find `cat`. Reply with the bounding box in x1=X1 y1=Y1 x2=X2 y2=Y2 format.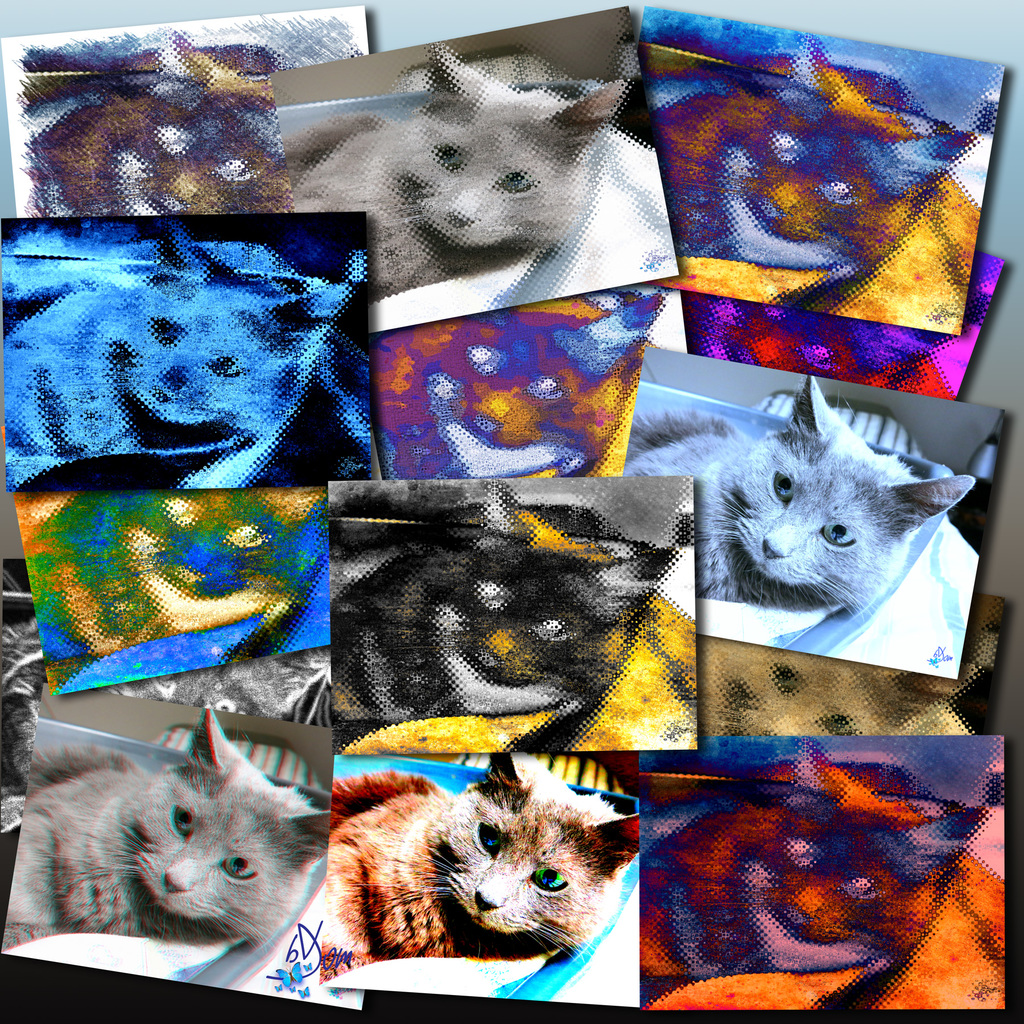
x1=0 y1=225 x2=344 y2=452.
